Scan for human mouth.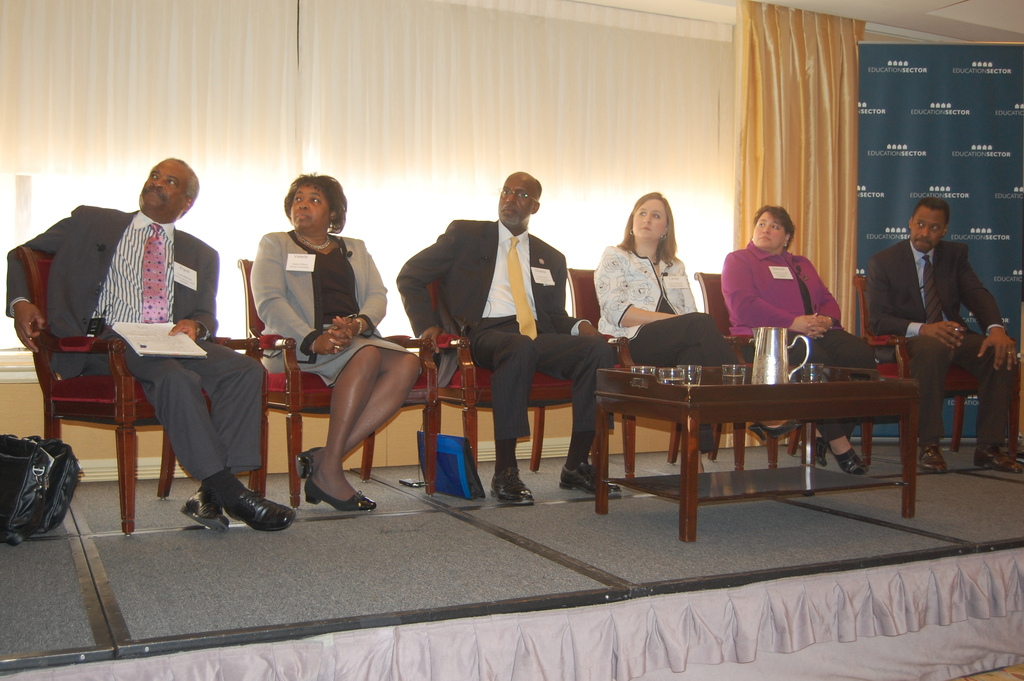
Scan result: [639, 222, 653, 233].
